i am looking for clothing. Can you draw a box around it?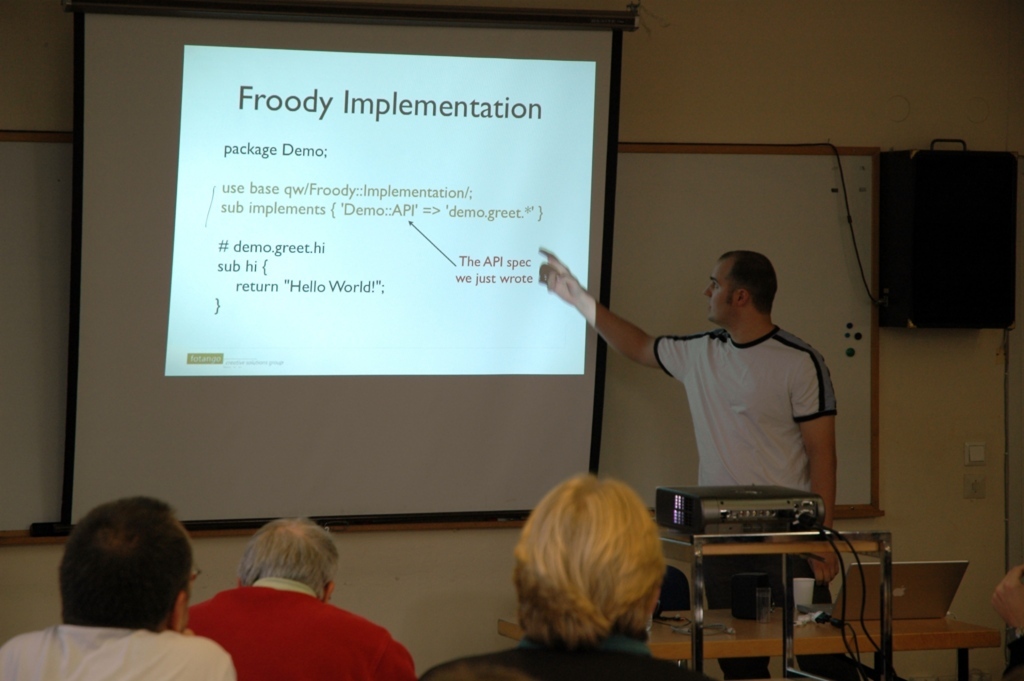
Sure, the bounding box is bbox=(656, 327, 839, 680).
